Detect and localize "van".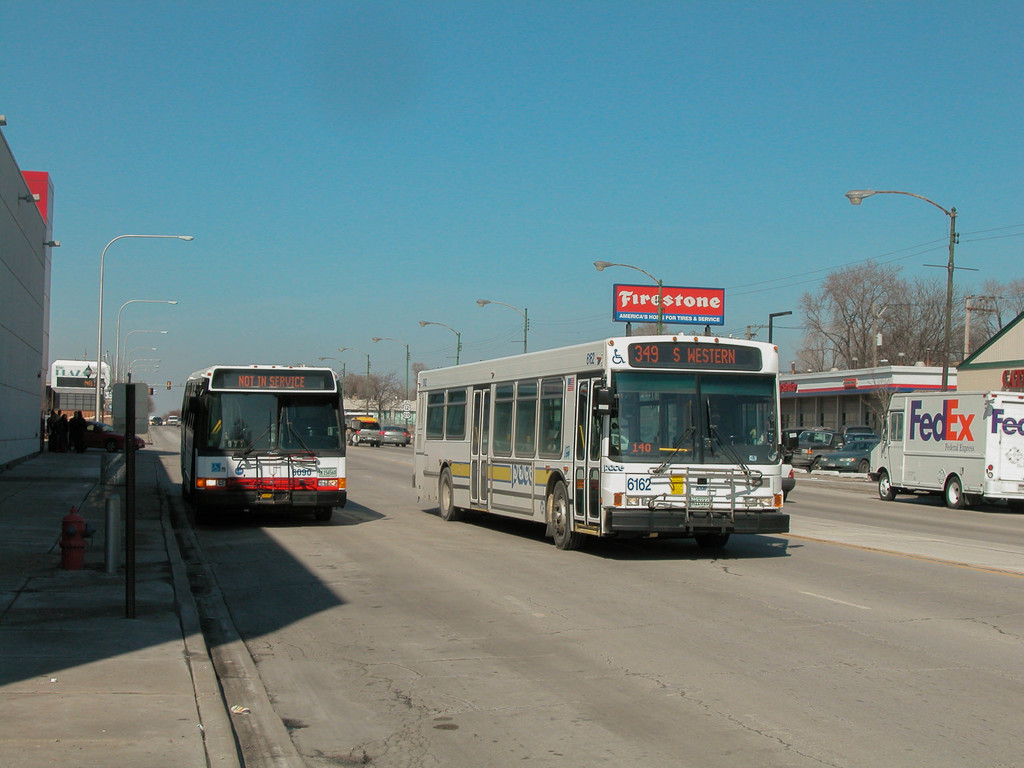
Localized at left=867, top=393, right=1023, bottom=511.
